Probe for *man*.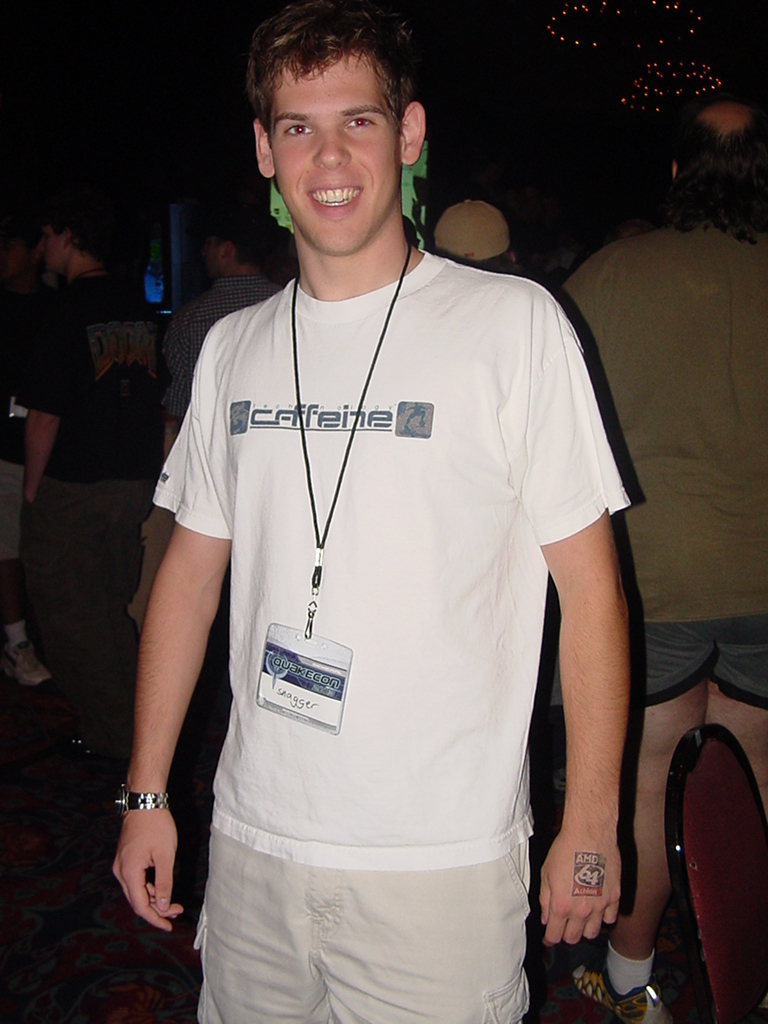
Probe result: l=418, t=193, r=516, b=285.
